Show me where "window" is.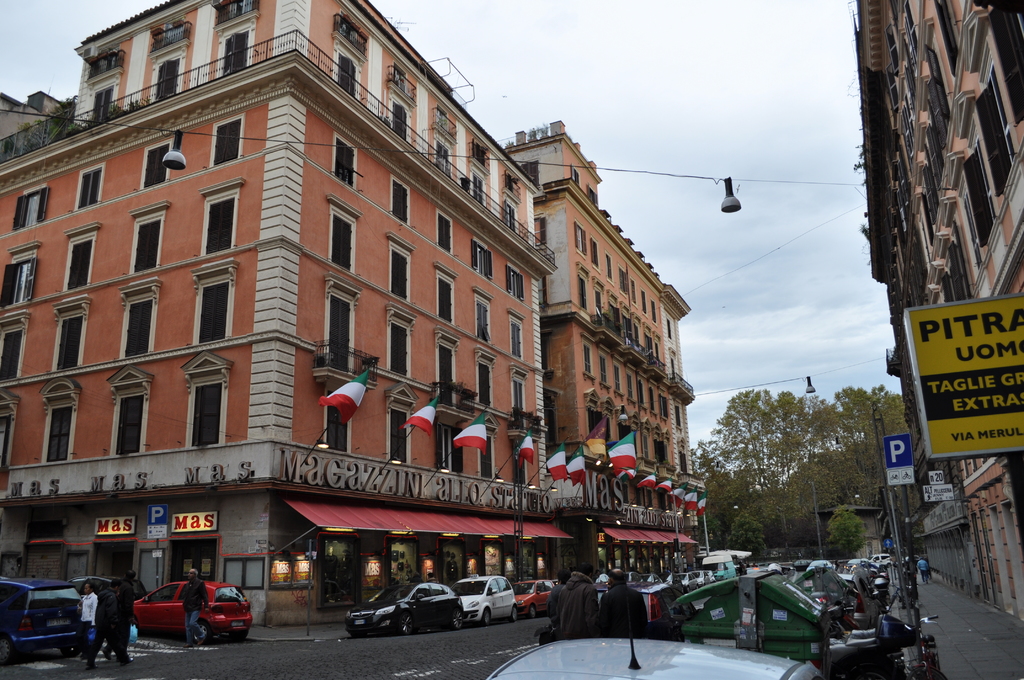
"window" is at {"x1": 472, "y1": 348, "x2": 497, "y2": 408}.
